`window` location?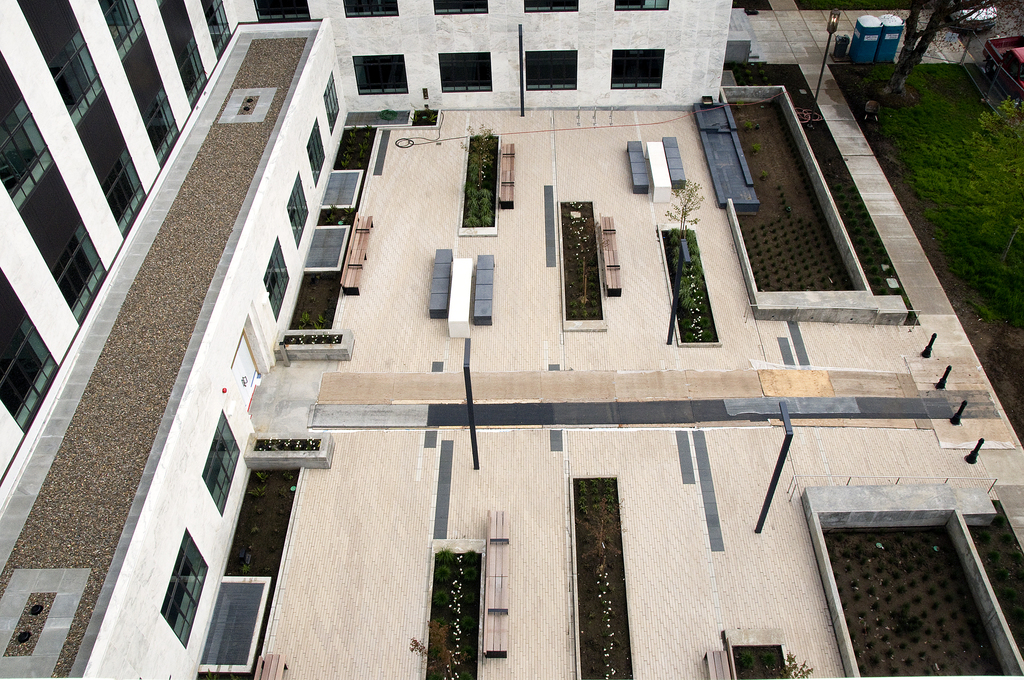
[left=610, top=0, right=675, bottom=16]
